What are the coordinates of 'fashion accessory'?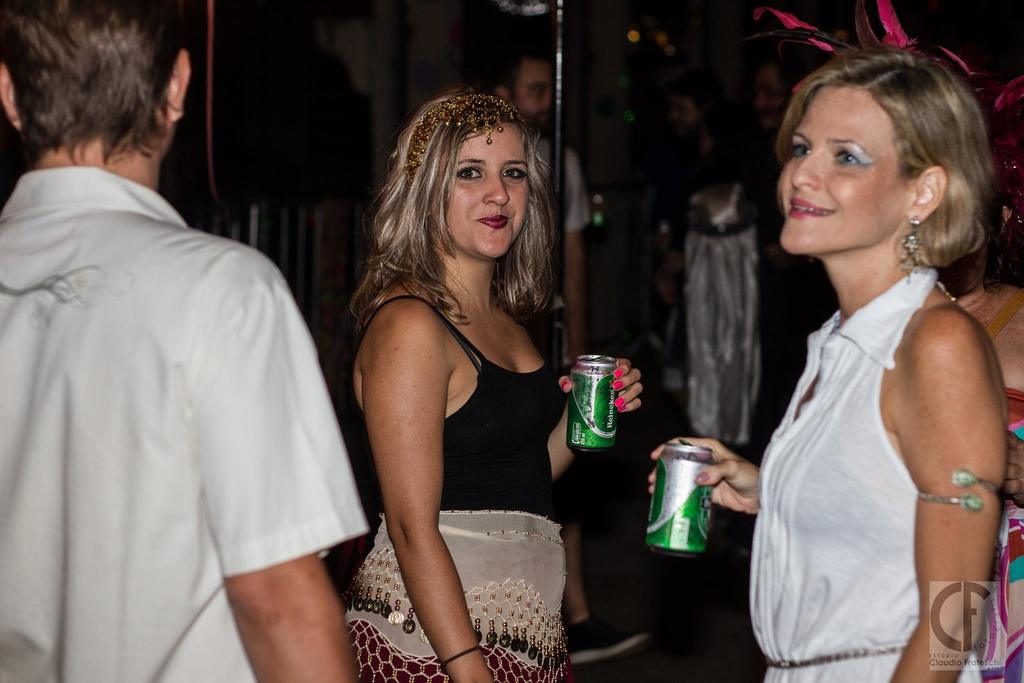
[left=917, top=468, right=1003, bottom=512].
